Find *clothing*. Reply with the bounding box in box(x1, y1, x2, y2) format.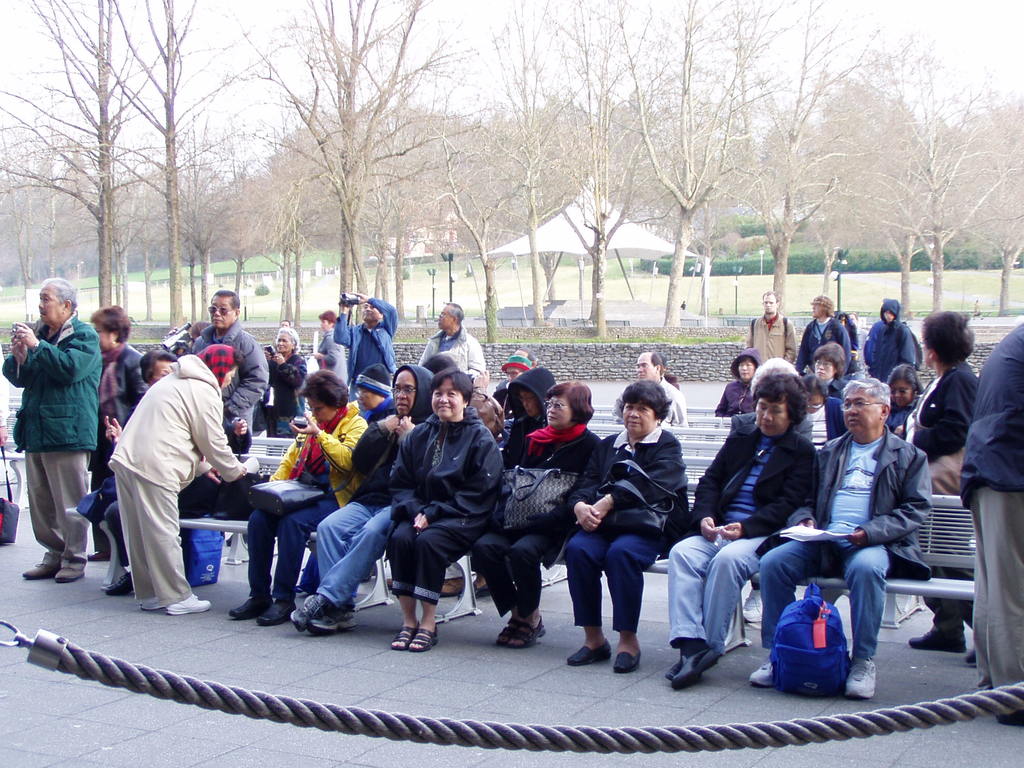
box(186, 315, 271, 452).
